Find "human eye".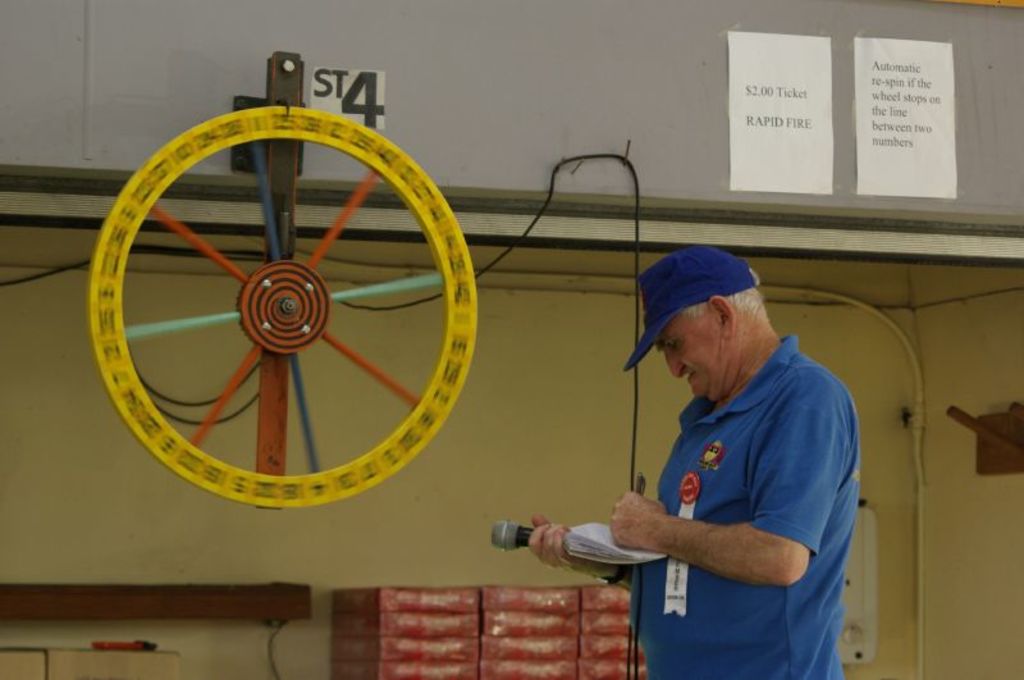
bbox=(666, 341, 676, 352).
